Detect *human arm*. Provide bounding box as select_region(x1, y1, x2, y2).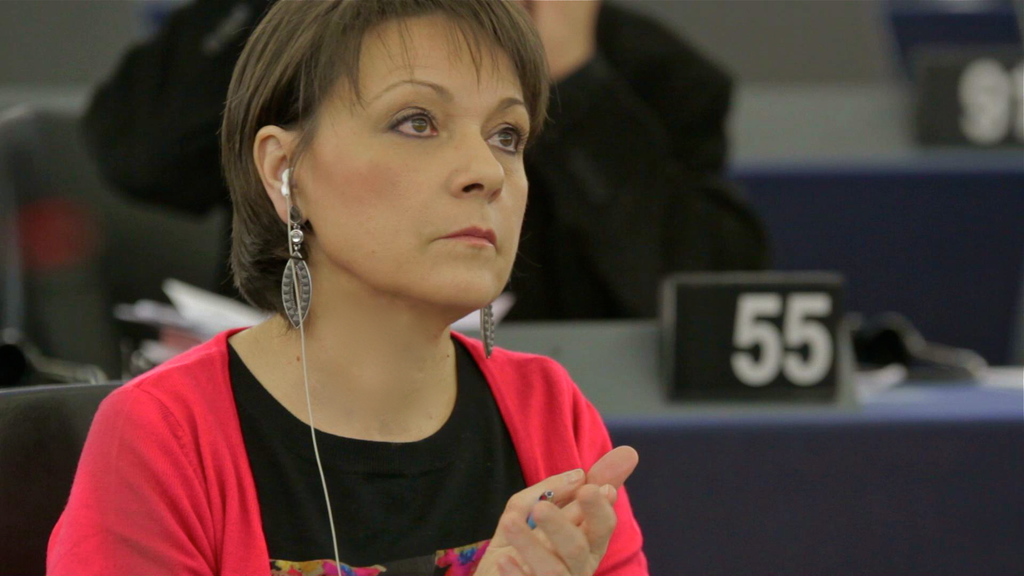
select_region(499, 0, 778, 320).
